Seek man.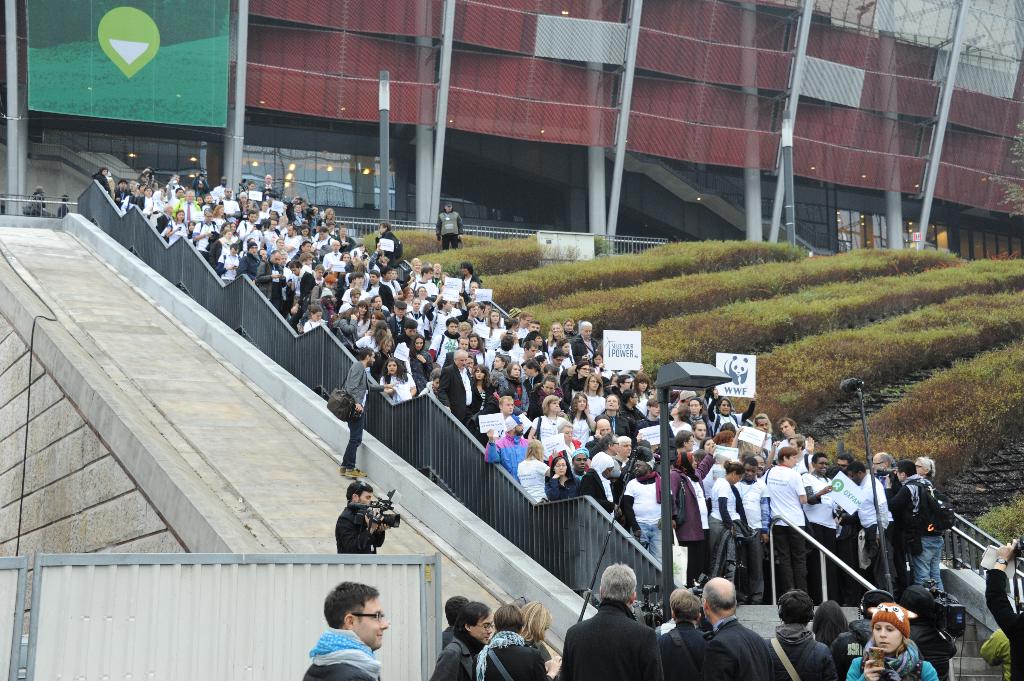
bbox(300, 583, 391, 680).
